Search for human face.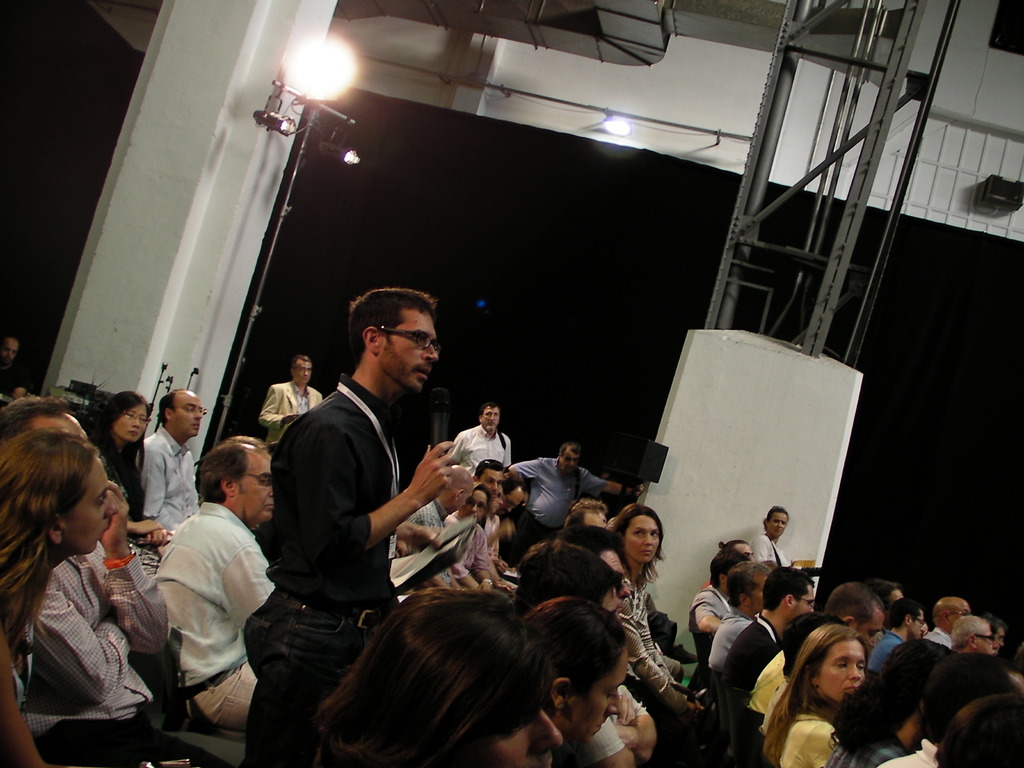
Found at Rect(67, 457, 114, 549).
